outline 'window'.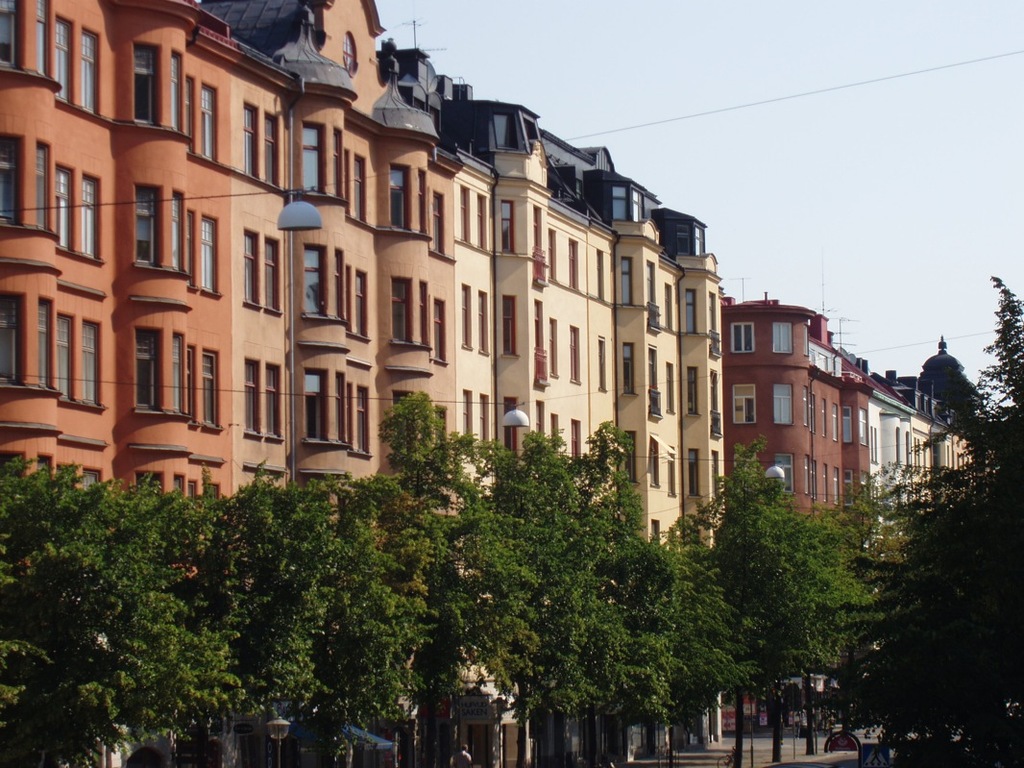
Outline: x1=644, y1=265, x2=656, y2=297.
